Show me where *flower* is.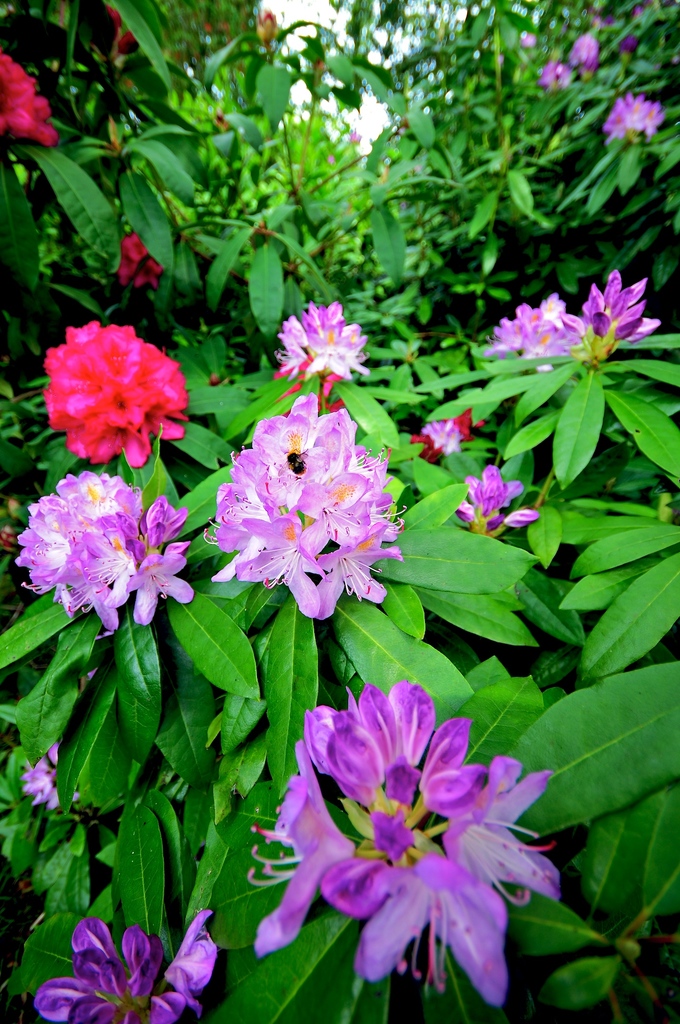
*flower* is at <region>538, 63, 569, 94</region>.
